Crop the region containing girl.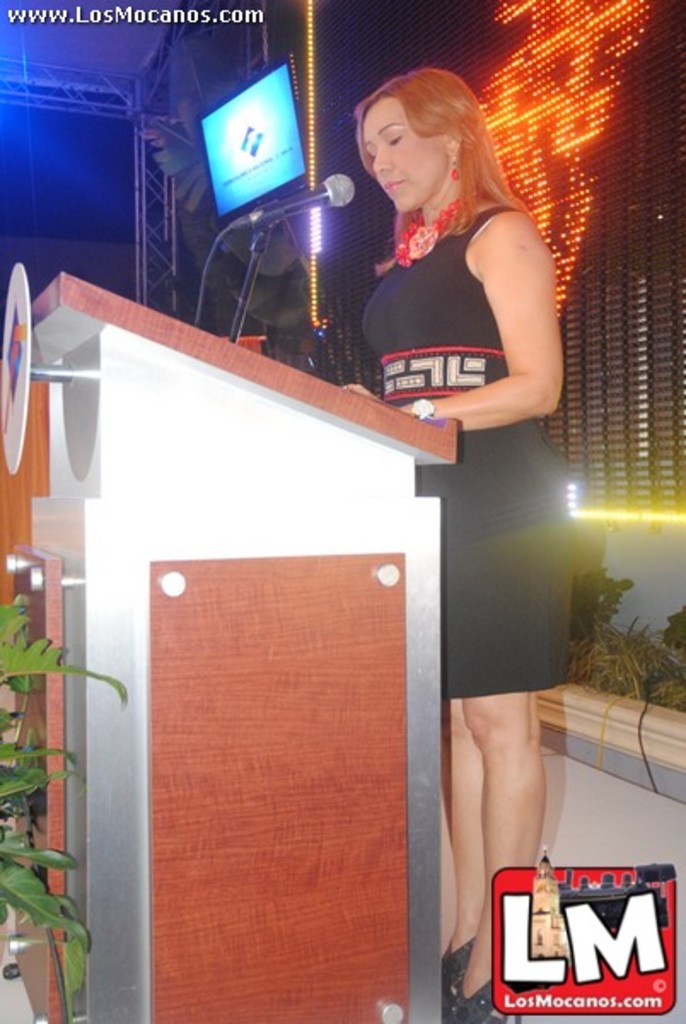
Crop region: locate(340, 60, 594, 1022).
